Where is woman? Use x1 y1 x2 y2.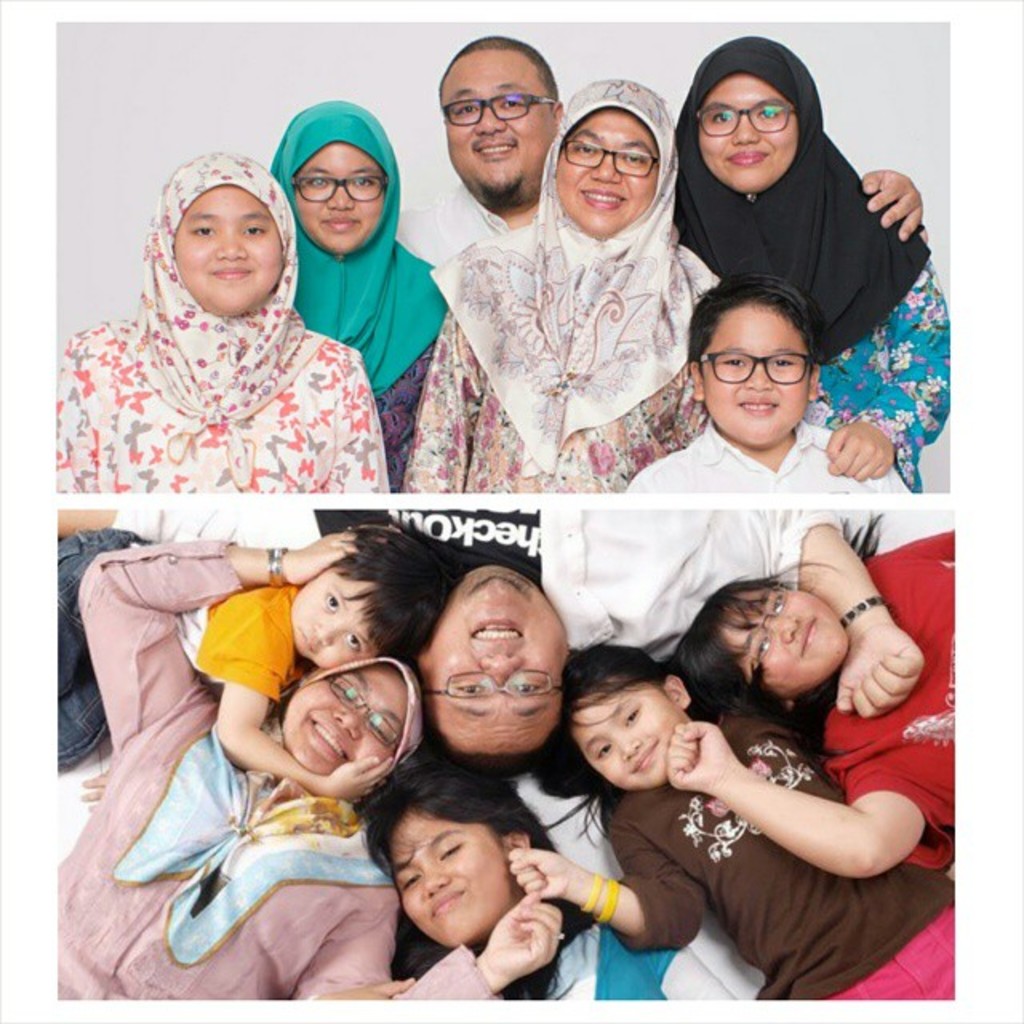
51 146 389 496.
